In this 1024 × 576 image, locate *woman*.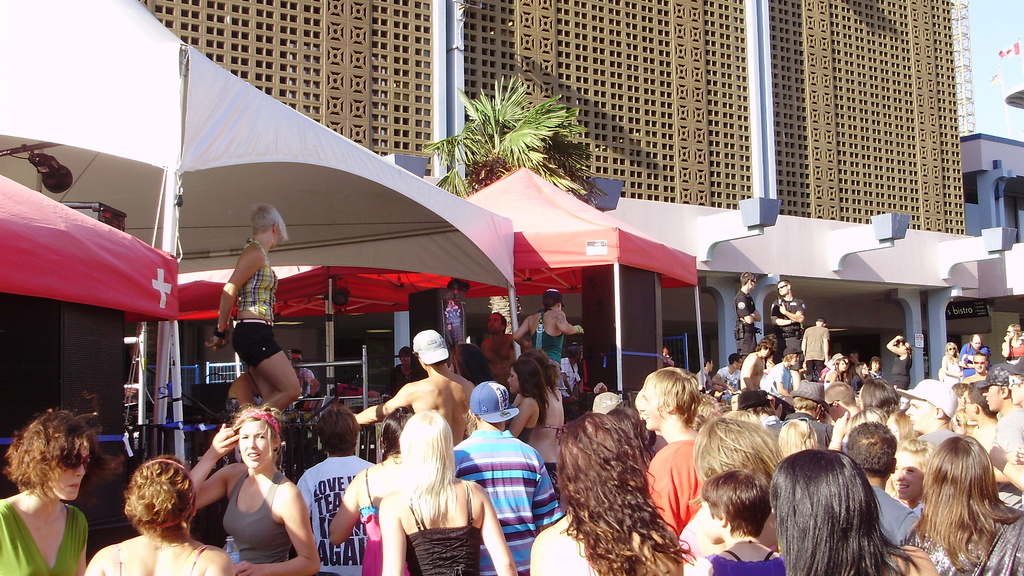
Bounding box: (526, 413, 680, 575).
